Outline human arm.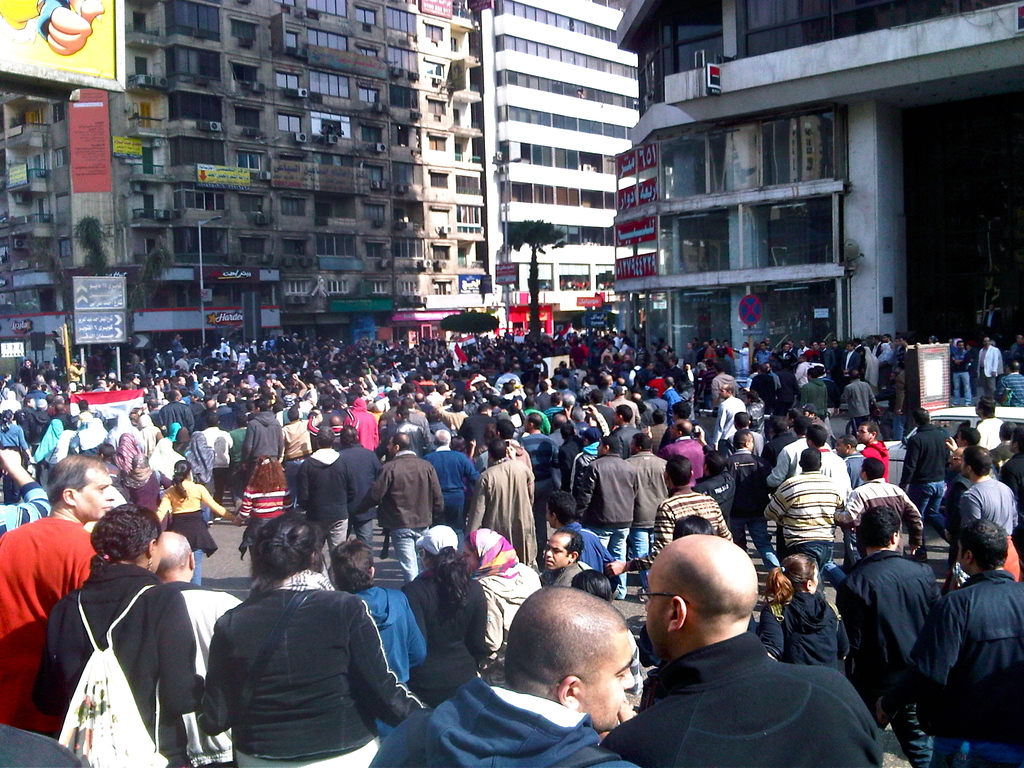
Outline: {"left": 196, "top": 482, "right": 239, "bottom": 522}.
